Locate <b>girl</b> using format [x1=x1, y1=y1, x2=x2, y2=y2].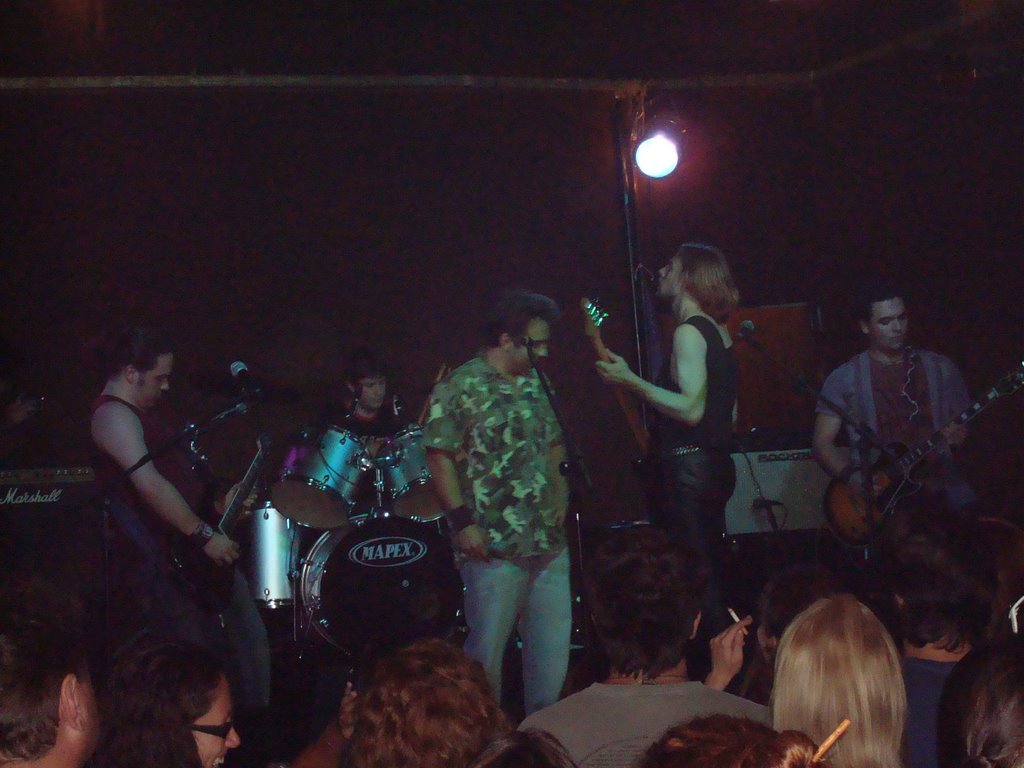
[x1=119, y1=635, x2=249, y2=767].
